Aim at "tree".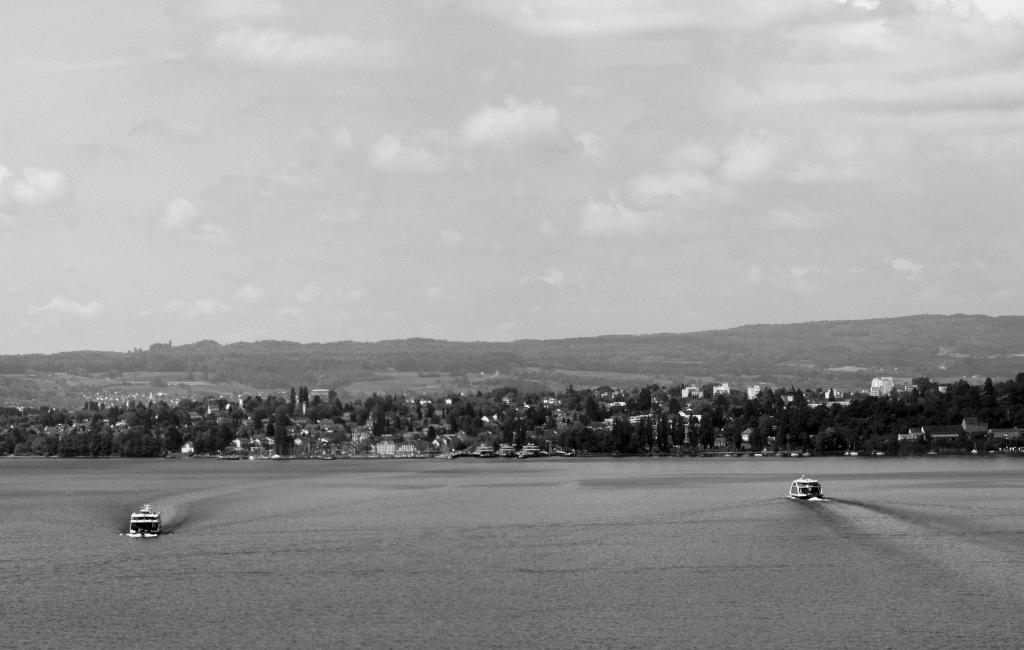
Aimed at rect(269, 403, 294, 455).
